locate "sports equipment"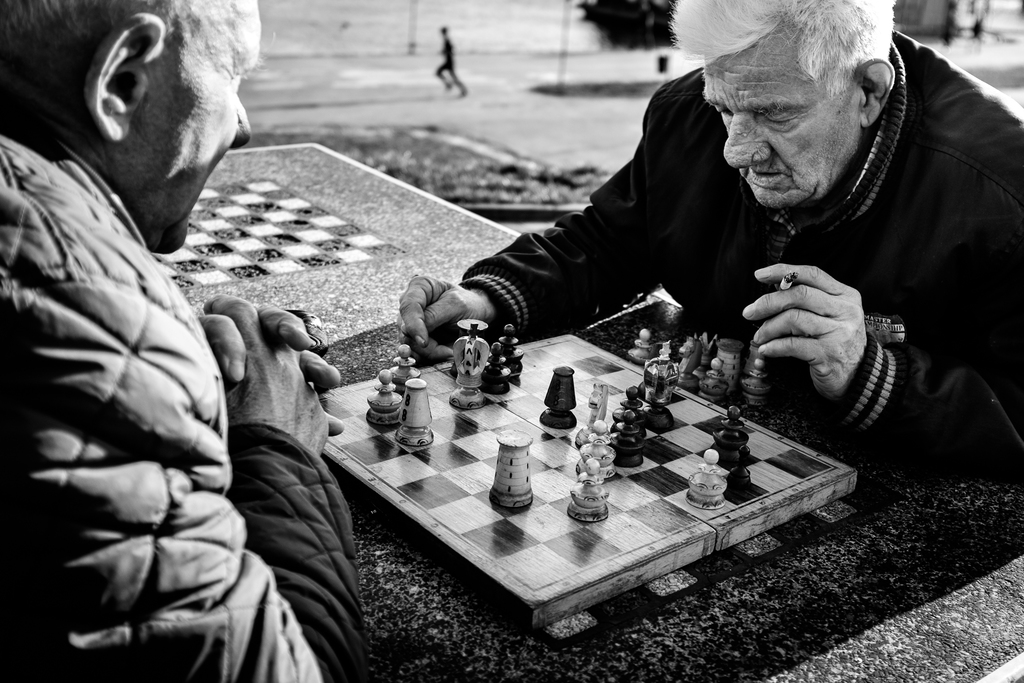
x1=390, y1=377, x2=434, y2=448
